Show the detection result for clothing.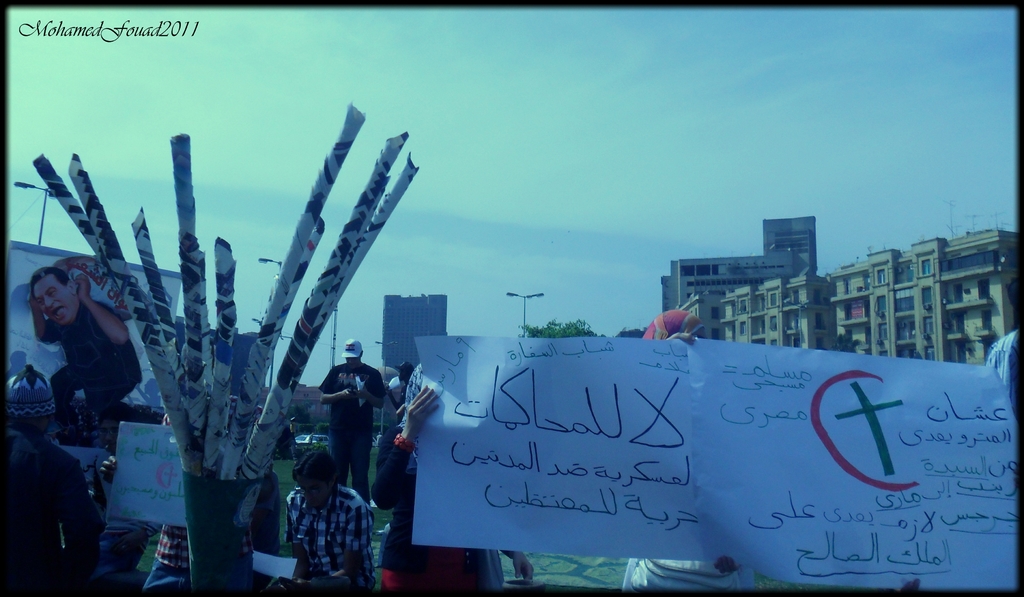
[141, 395, 255, 596].
